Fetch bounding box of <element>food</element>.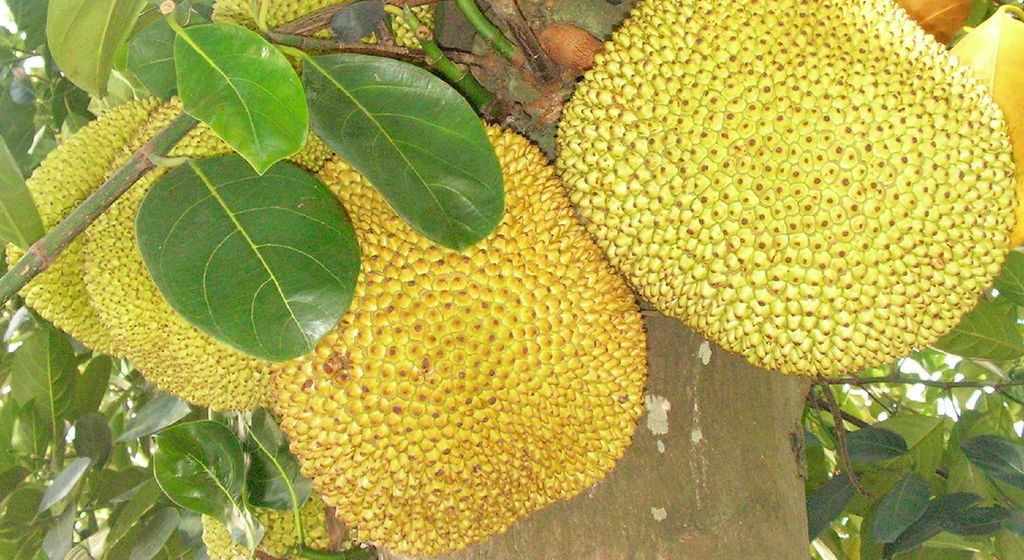
Bbox: box(4, 0, 1023, 559).
